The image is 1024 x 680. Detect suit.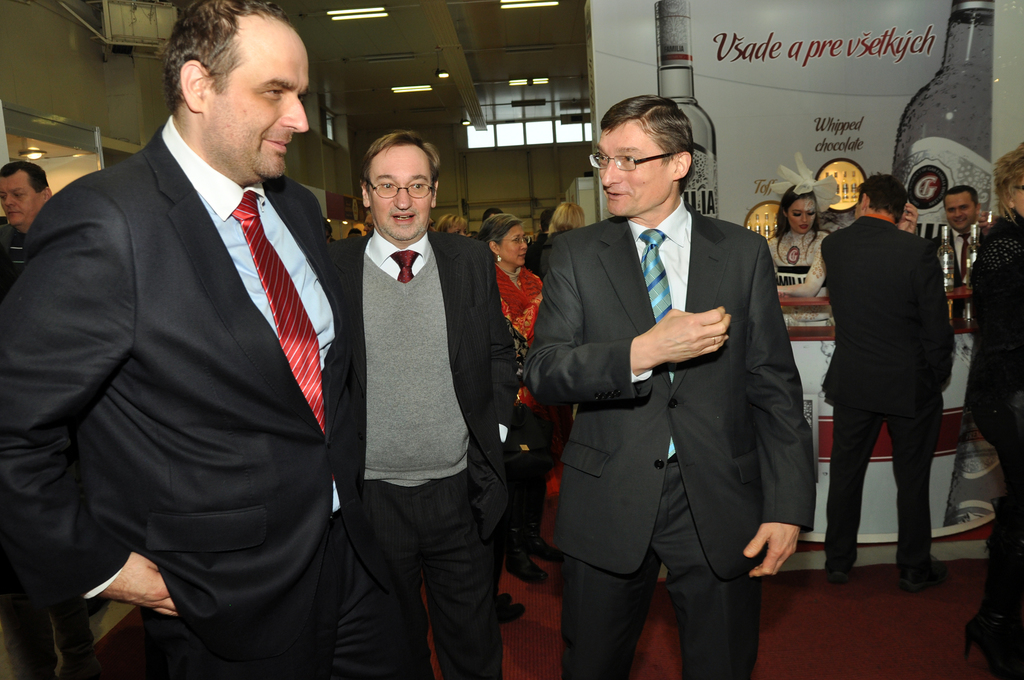
Detection: <bbox>31, 34, 362, 677</bbox>.
